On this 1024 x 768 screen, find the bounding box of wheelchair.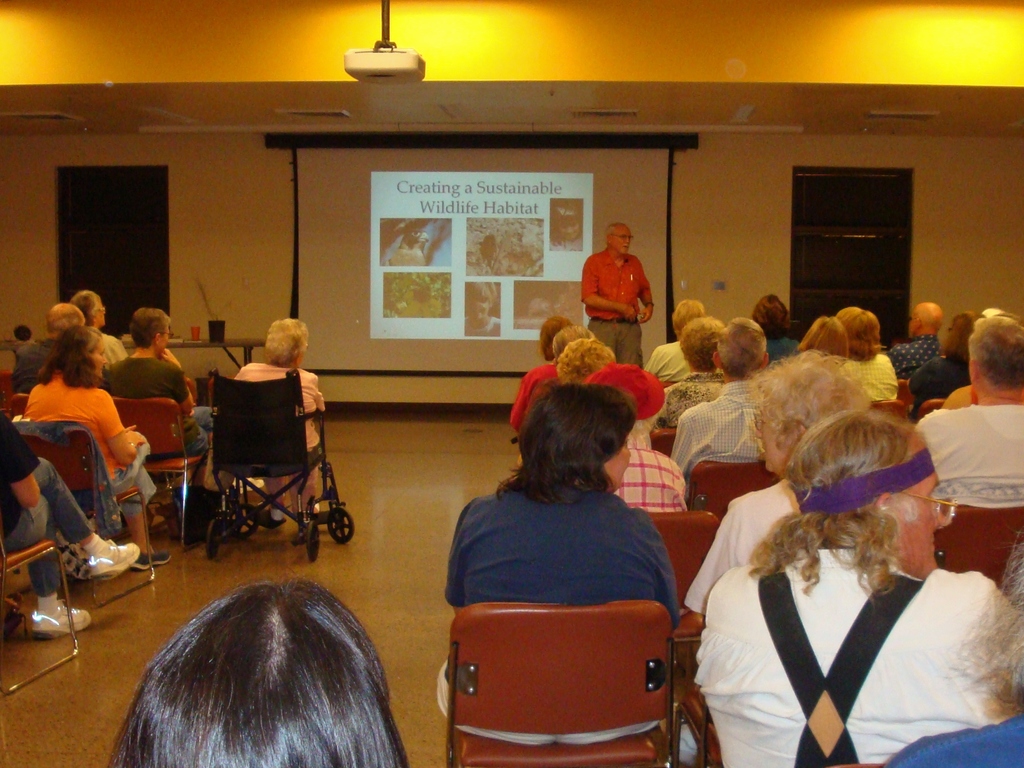
Bounding box: 172 357 342 579.
